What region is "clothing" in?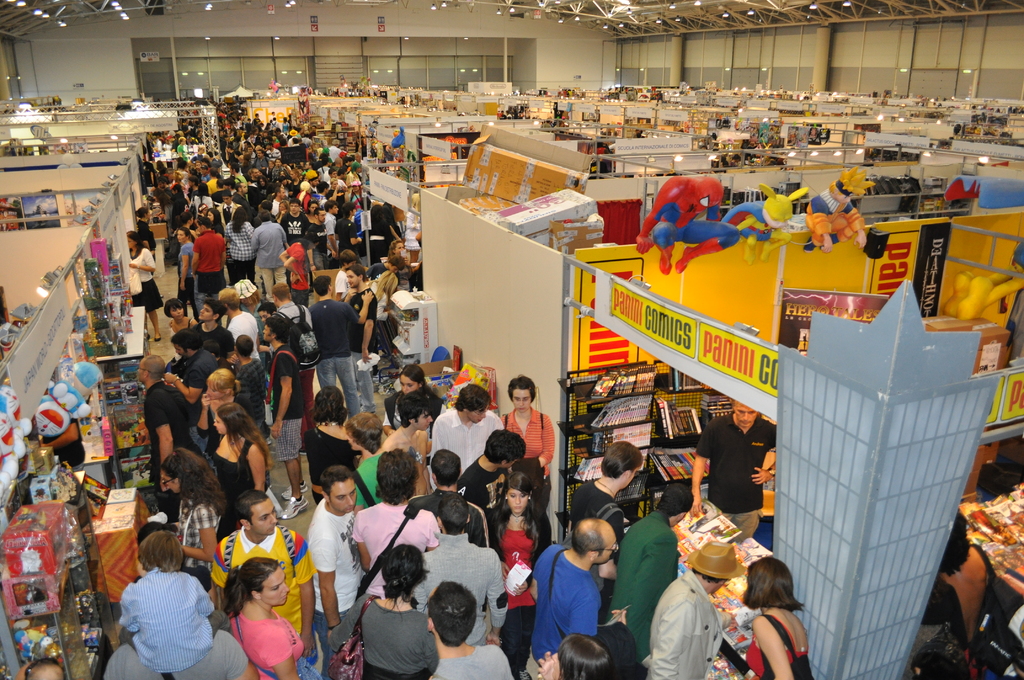
pyautogui.locateOnScreen(135, 241, 152, 307).
